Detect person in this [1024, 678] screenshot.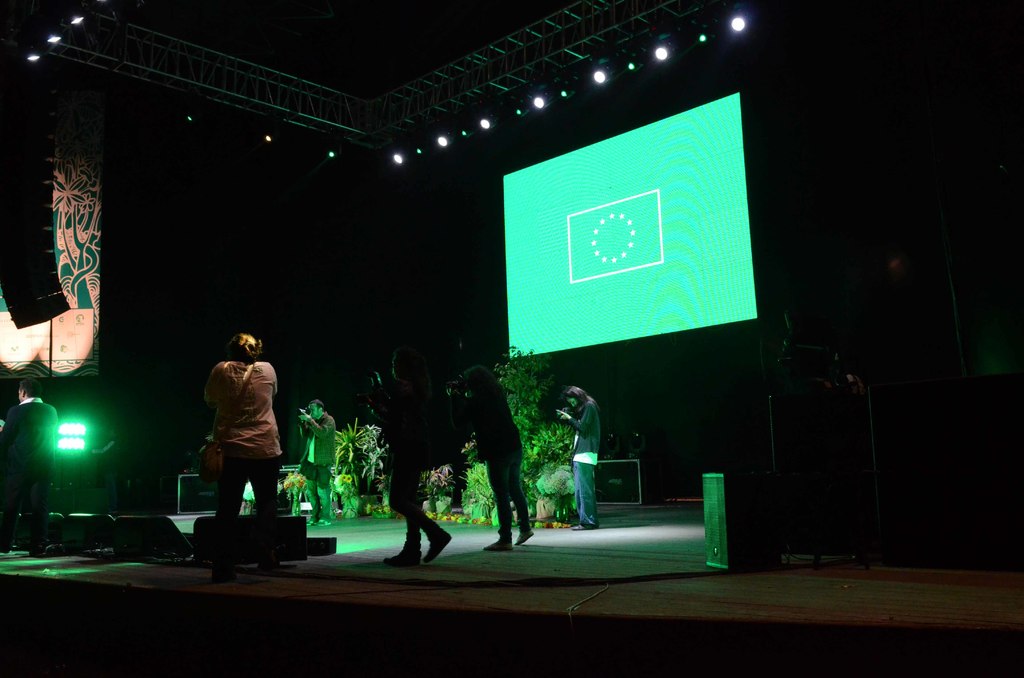
Detection: [1,375,58,555].
